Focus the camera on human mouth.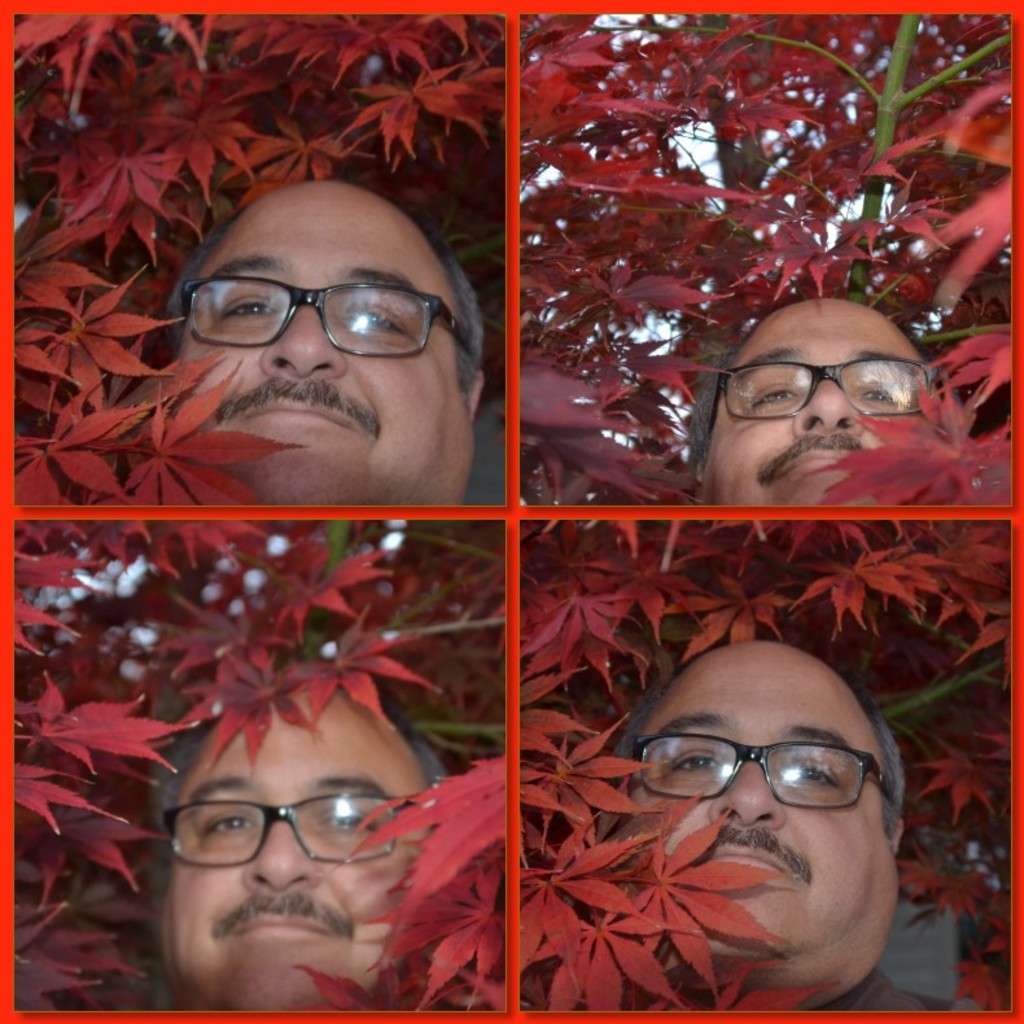
Focus region: bbox=(780, 434, 866, 495).
